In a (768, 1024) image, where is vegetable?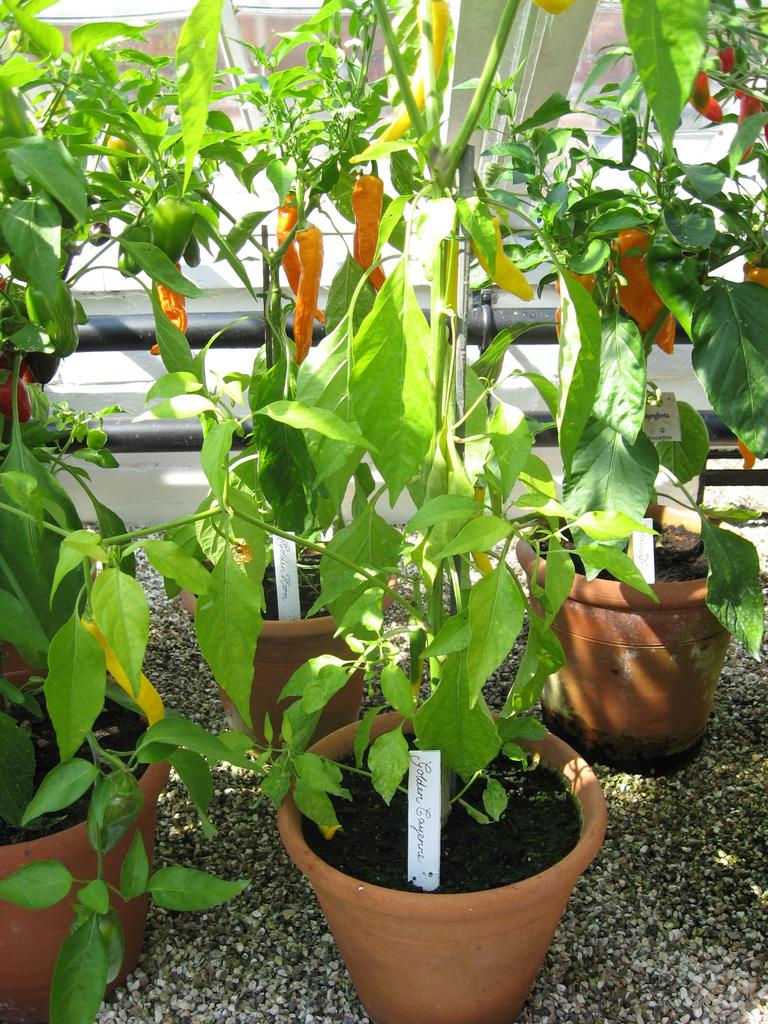
717,35,739,72.
